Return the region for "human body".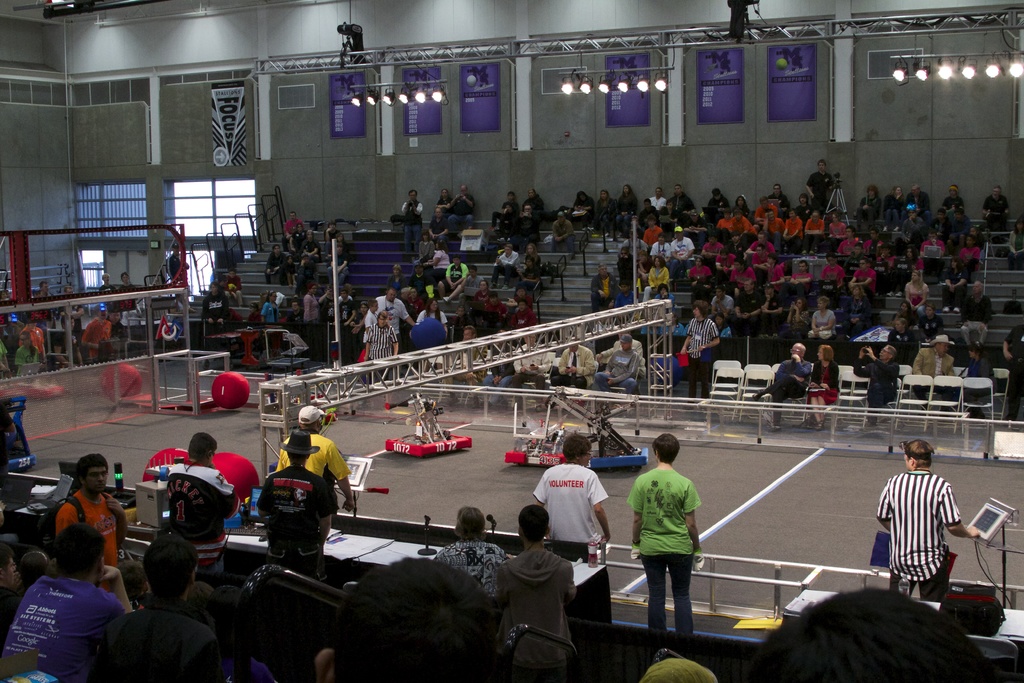
pyautogui.locateOnScreen(639, 256, 664, 301).
